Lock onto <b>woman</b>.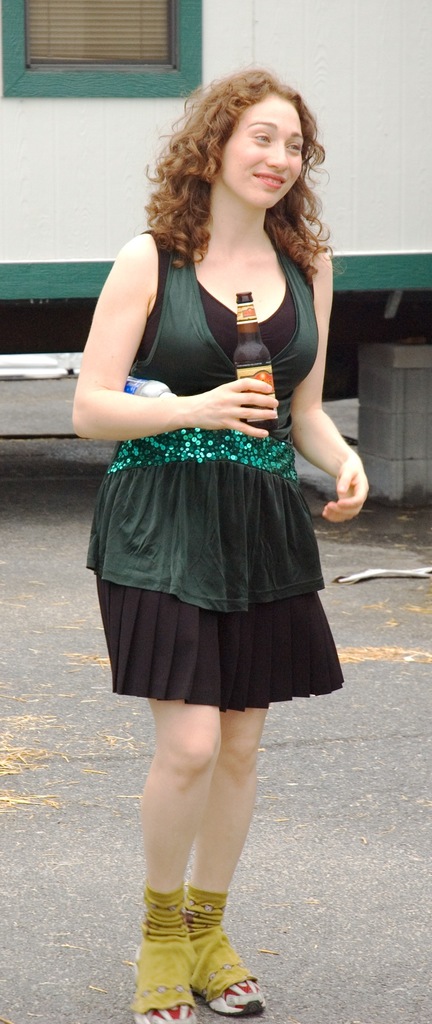
Locked: (61,68,371,902).
